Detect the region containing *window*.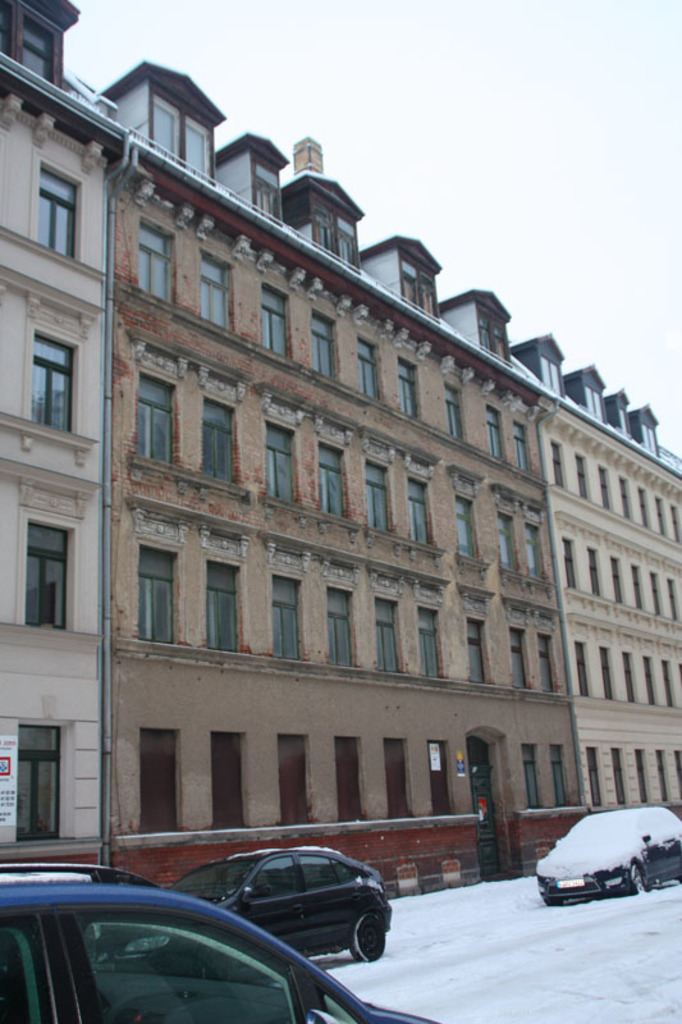
bbox=(590, 550, 603, 594).
